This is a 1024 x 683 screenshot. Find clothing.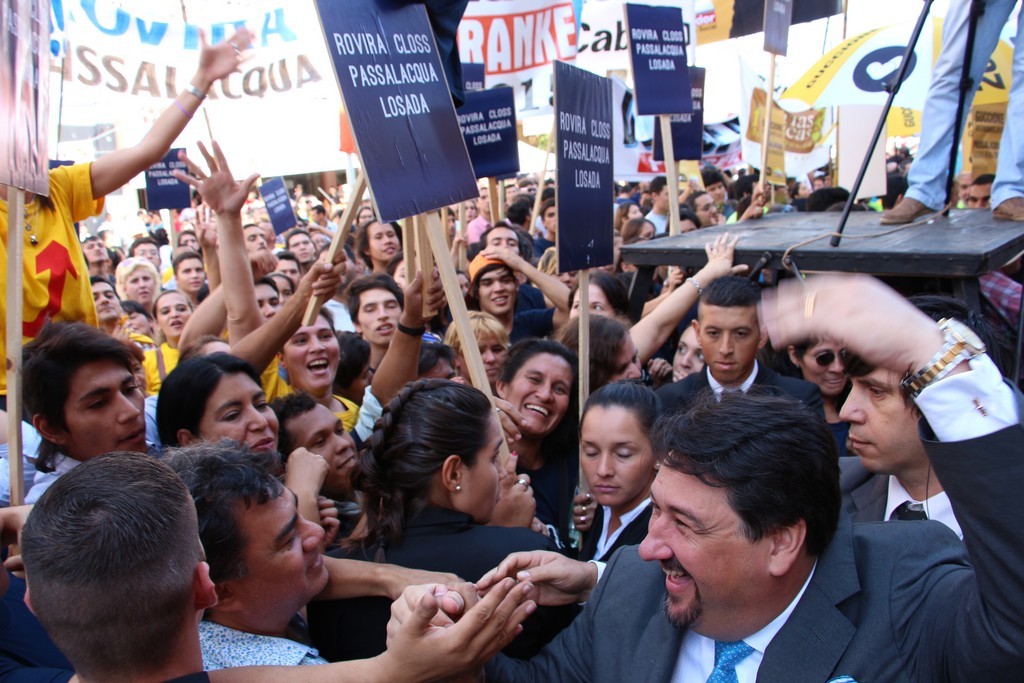
Bounding box: [483,352,1023,682].
